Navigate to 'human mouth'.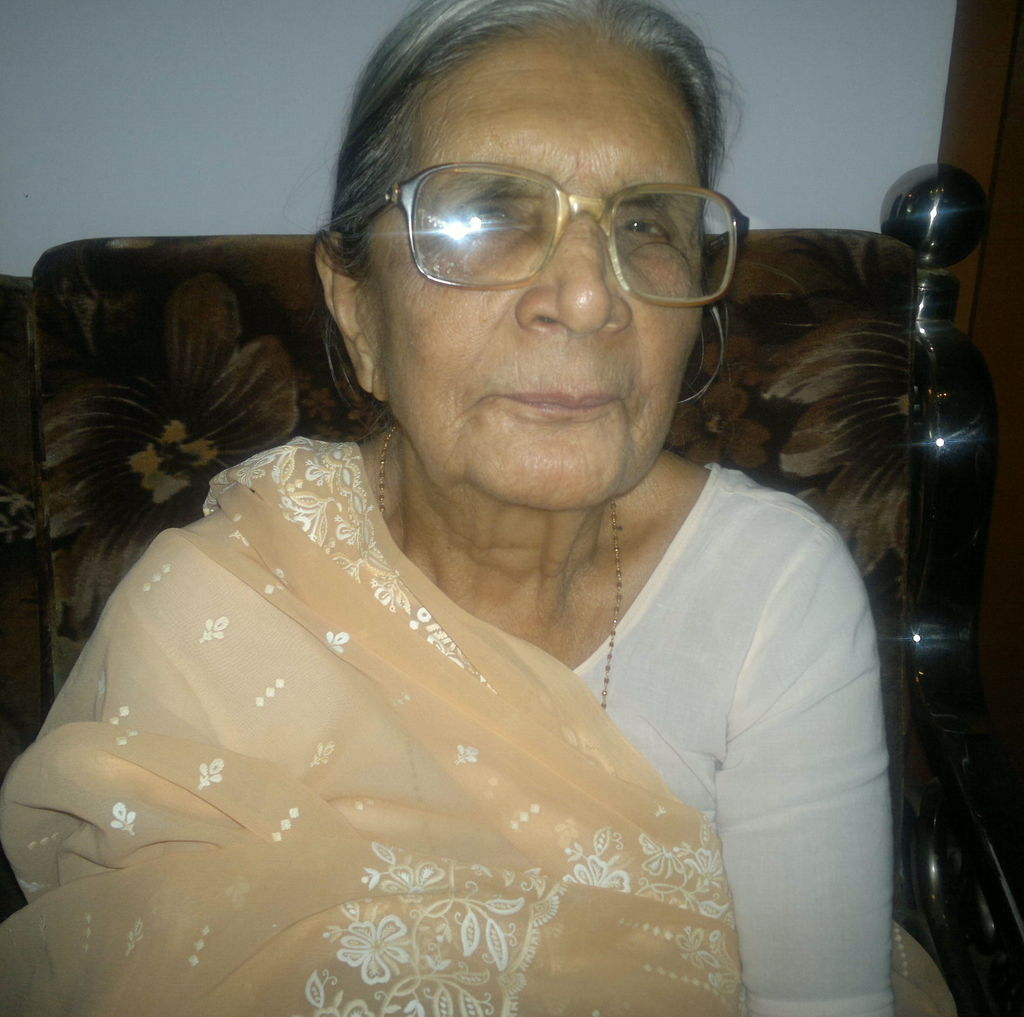
Navigation target: pyautogui.locateOnScreen(482, 386, 622, 422).
